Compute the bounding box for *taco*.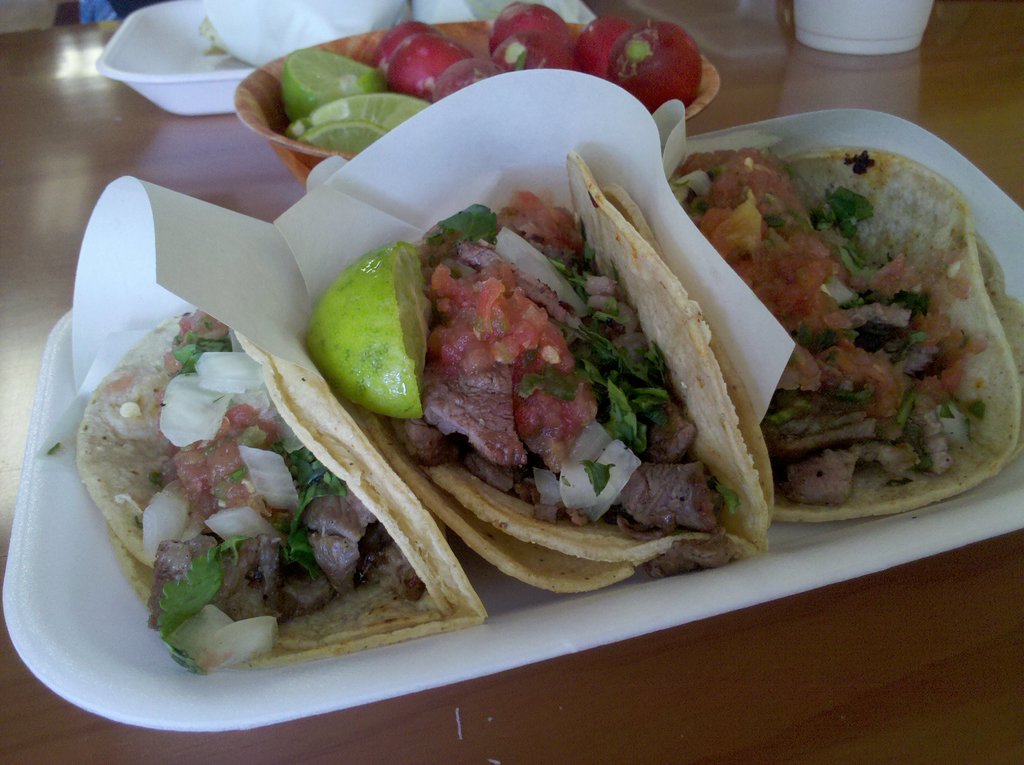
rect(72, 276, 476, 677).
